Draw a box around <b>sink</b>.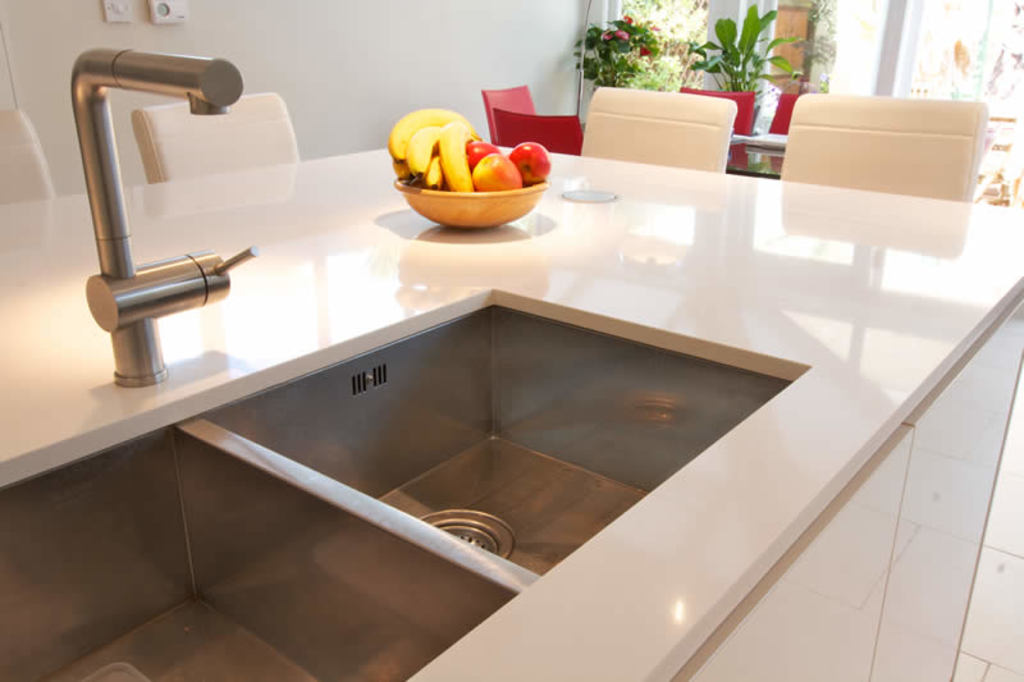
Rect(0, 44, 787, 681).
